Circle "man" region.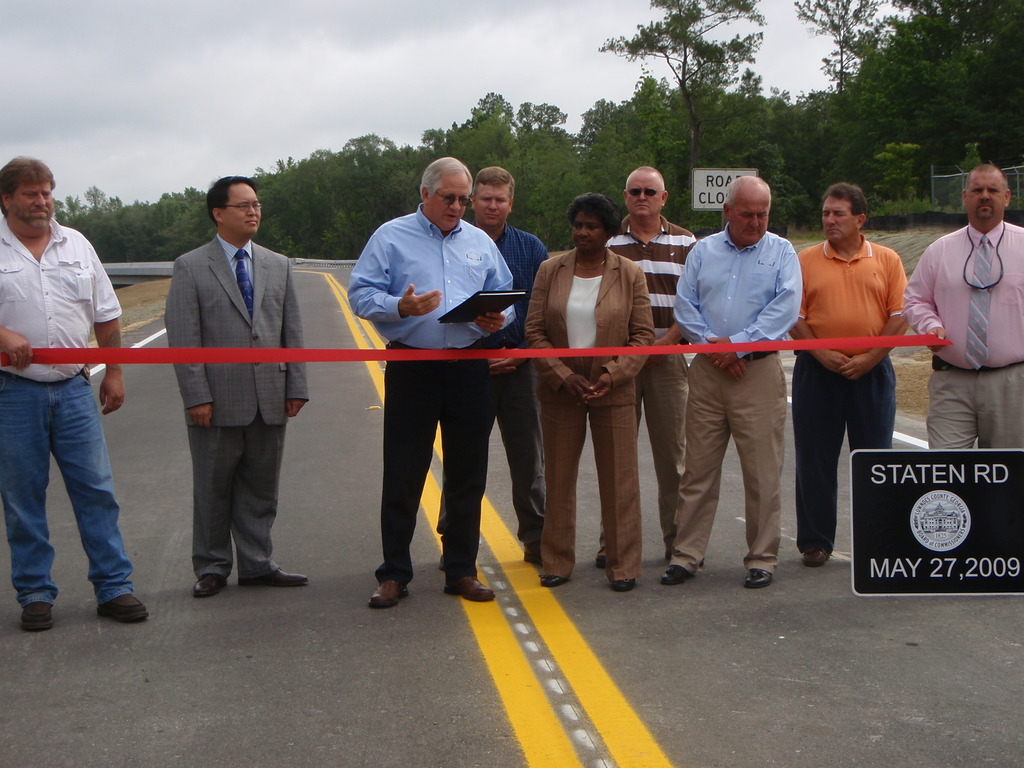
Region: (left=435, top=164, right=547, bottom=572).
